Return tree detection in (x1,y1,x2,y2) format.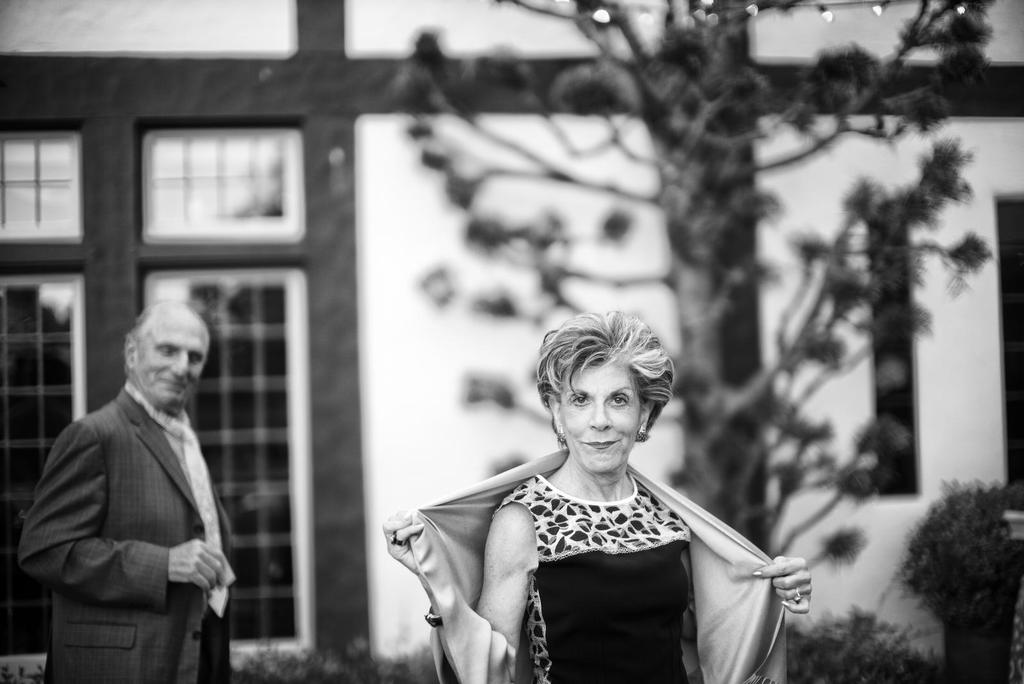
(392,0,993,571).
